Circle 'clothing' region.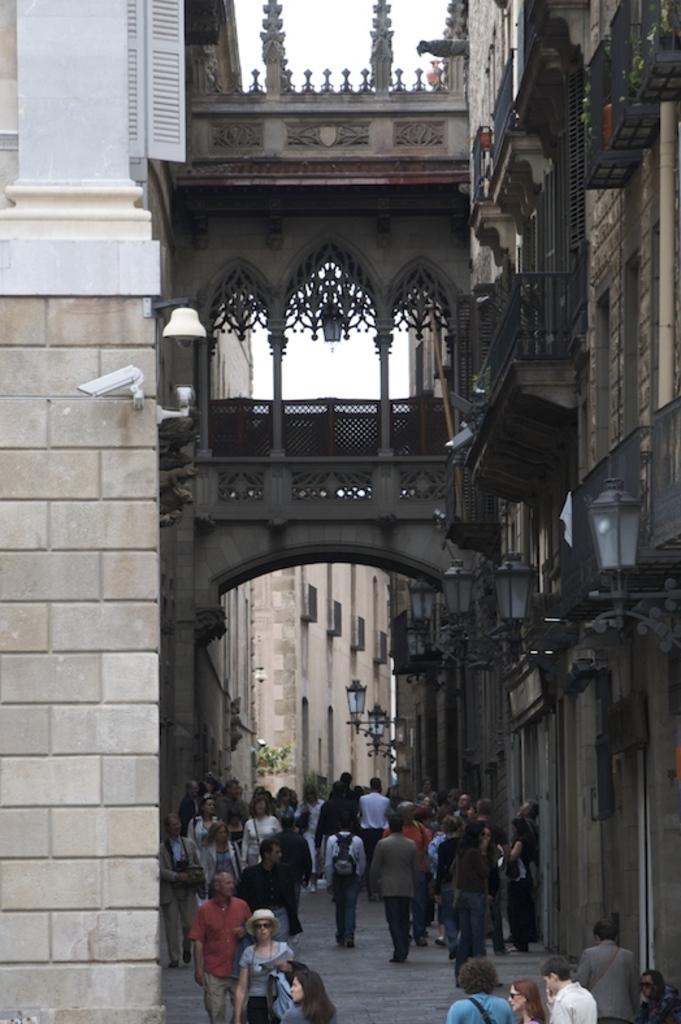
Region: {"left": 577, "top": 937, "right": 645, "bottom": 1023}.
